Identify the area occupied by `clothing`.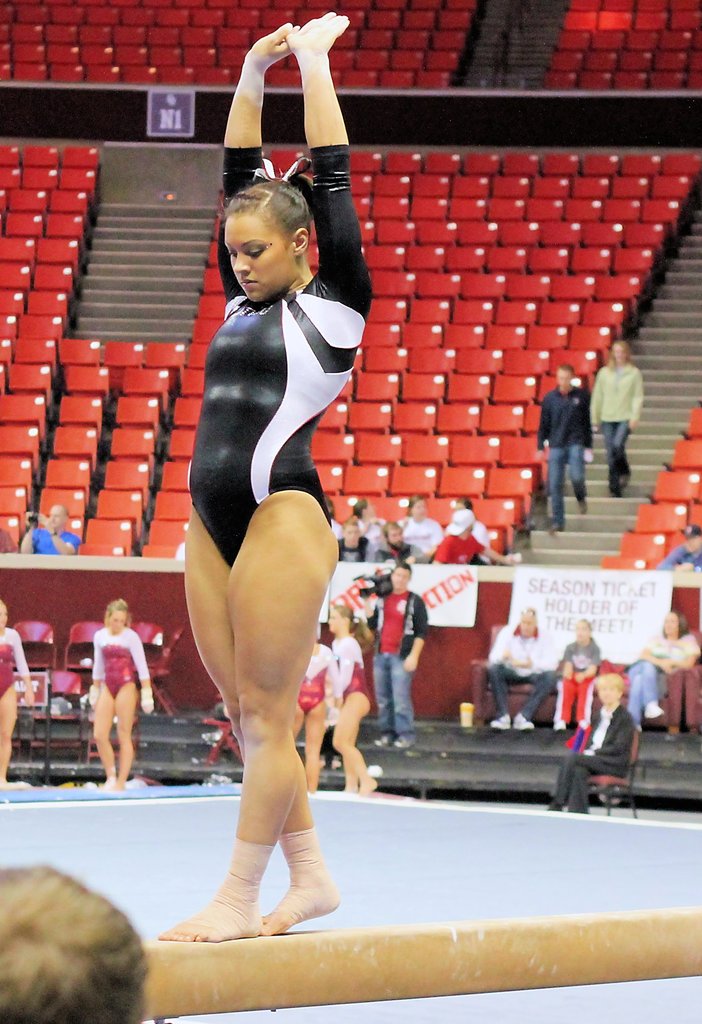
Area: rect(436, 531, 486, 563).
